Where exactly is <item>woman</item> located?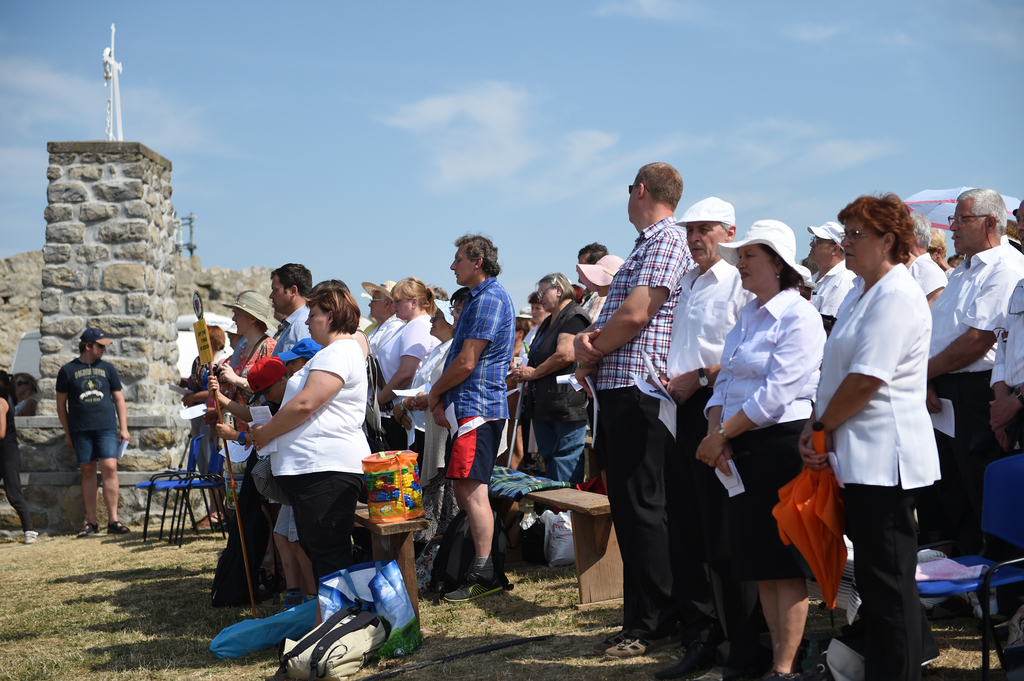
Its bounding box is x1=575 y1=253 x2=625 y2=299.
